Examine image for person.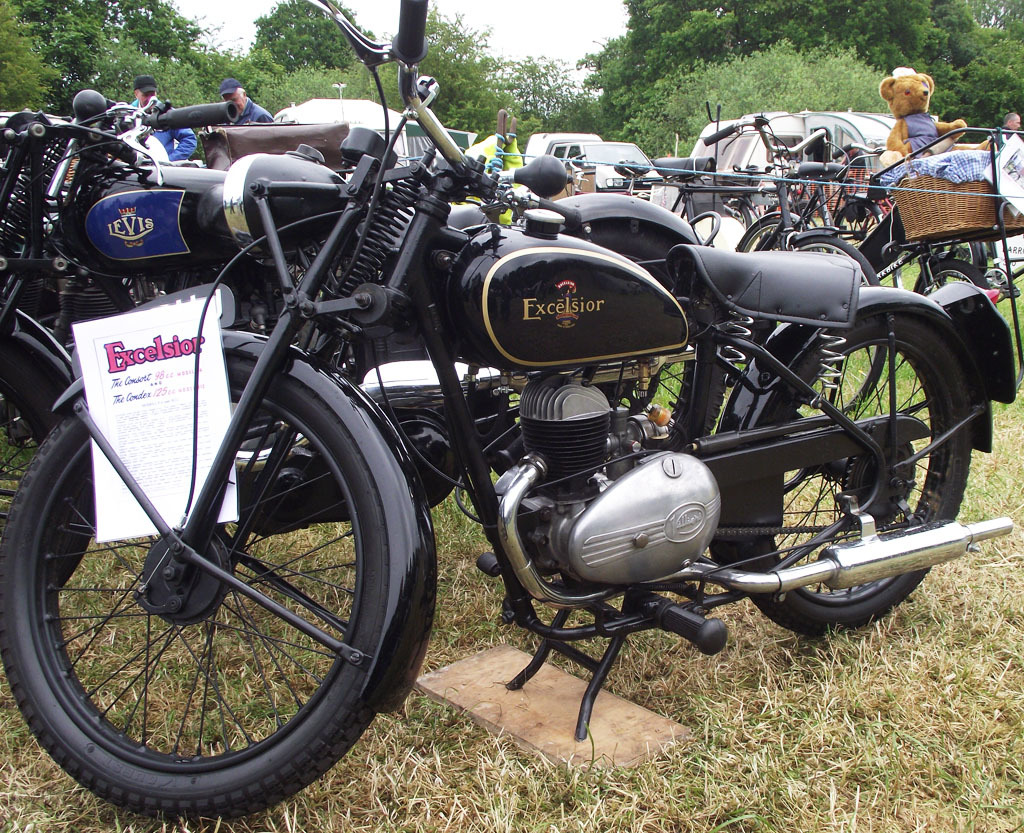
Examination result: left=988, top=110, right=1021, bottom=149.
